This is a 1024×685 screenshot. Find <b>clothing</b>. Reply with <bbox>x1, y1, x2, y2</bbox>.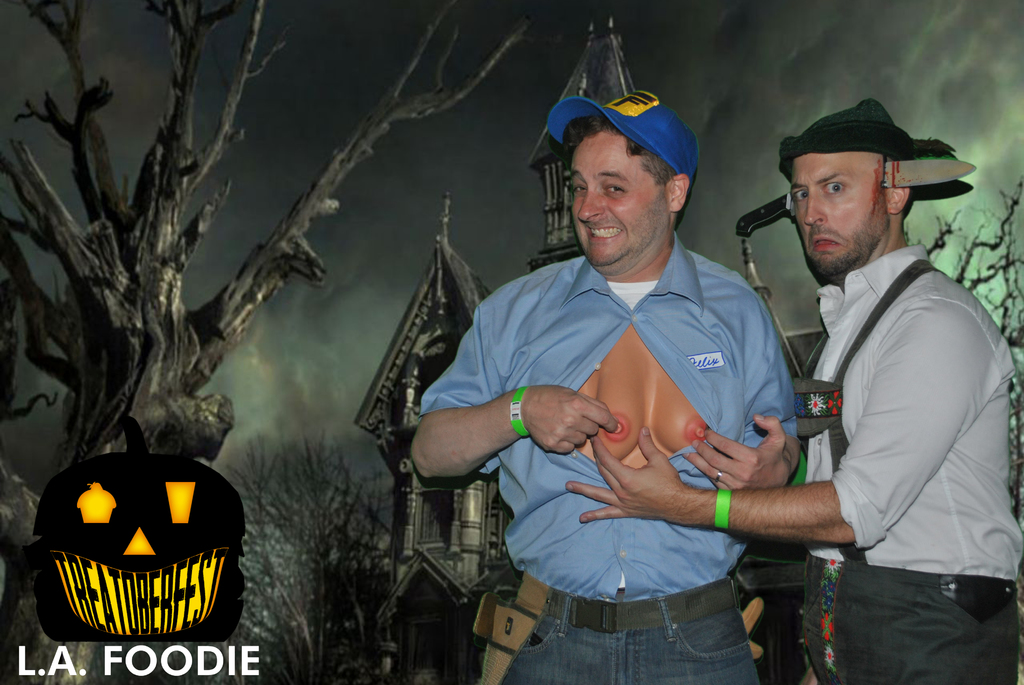
<bbox>423, 237, 799, 684</bbox>.
